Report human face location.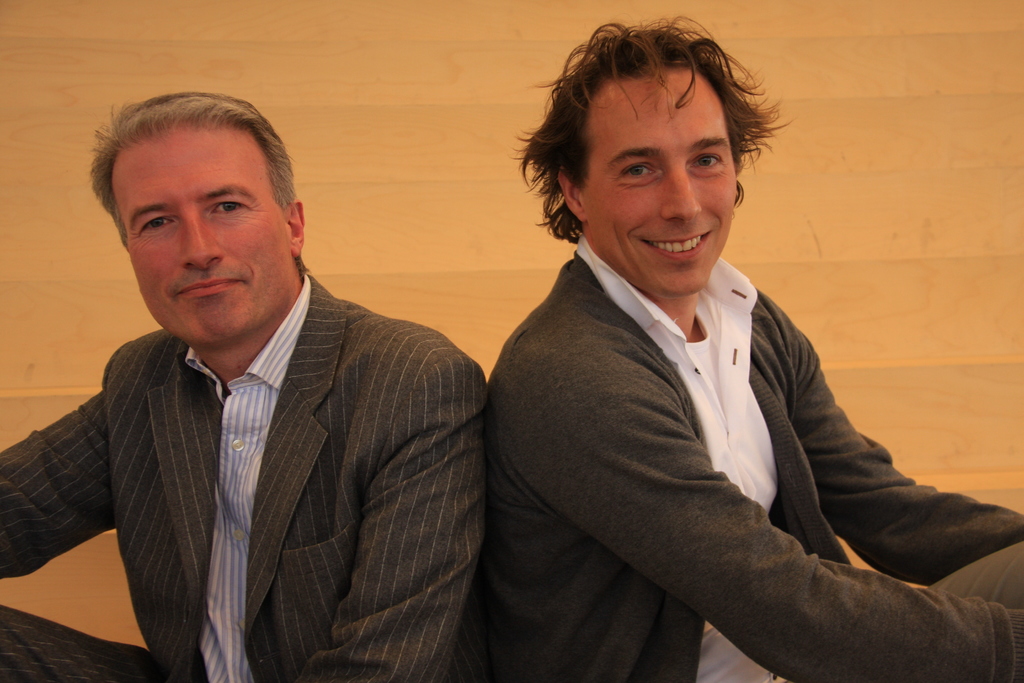
Report: 568/69/769/284.
